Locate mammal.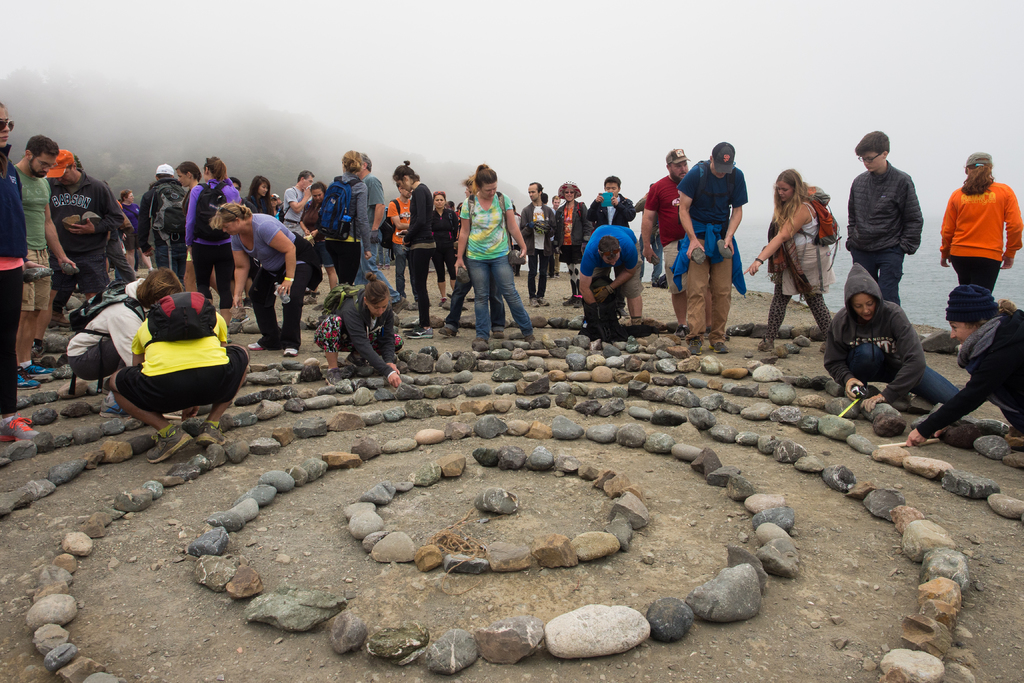
Bounding box: 578, 224, 647, 329.
